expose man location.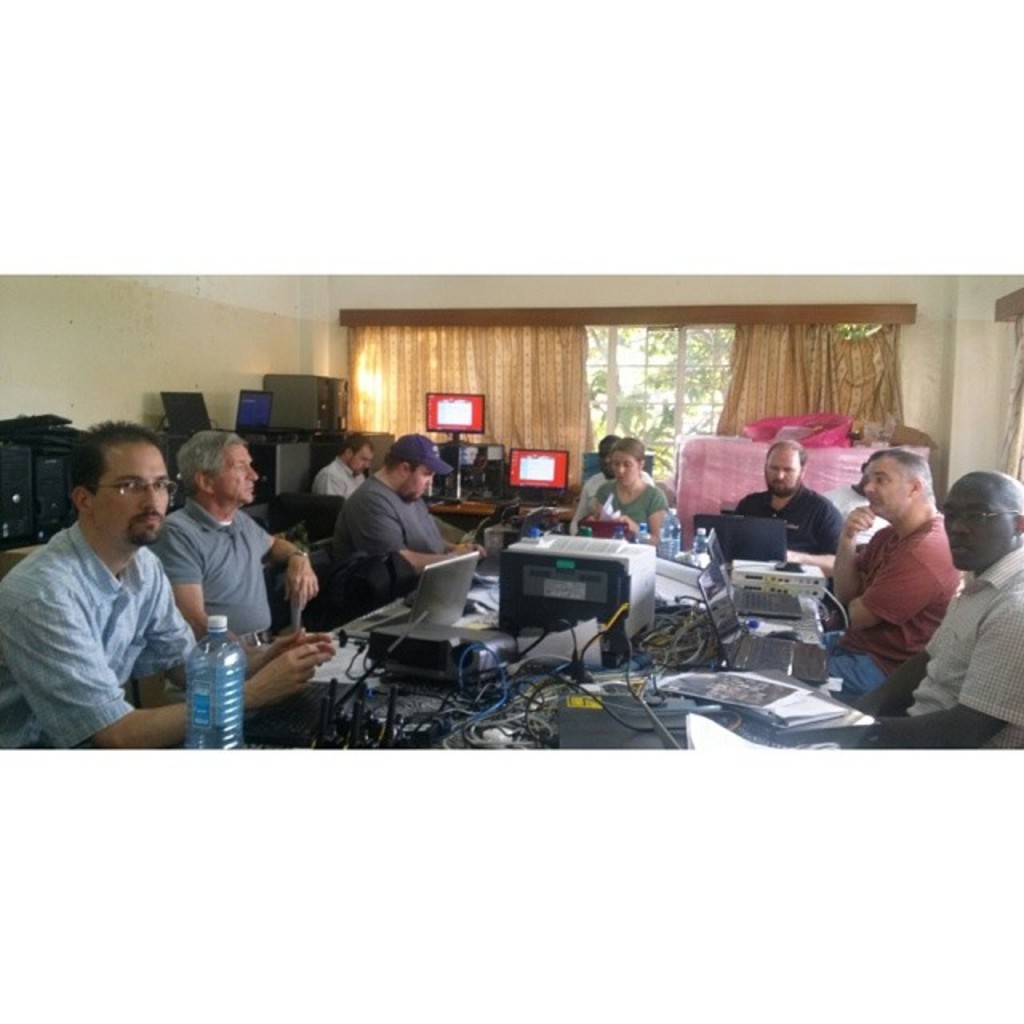
Exposed at 150,430,320,651.
